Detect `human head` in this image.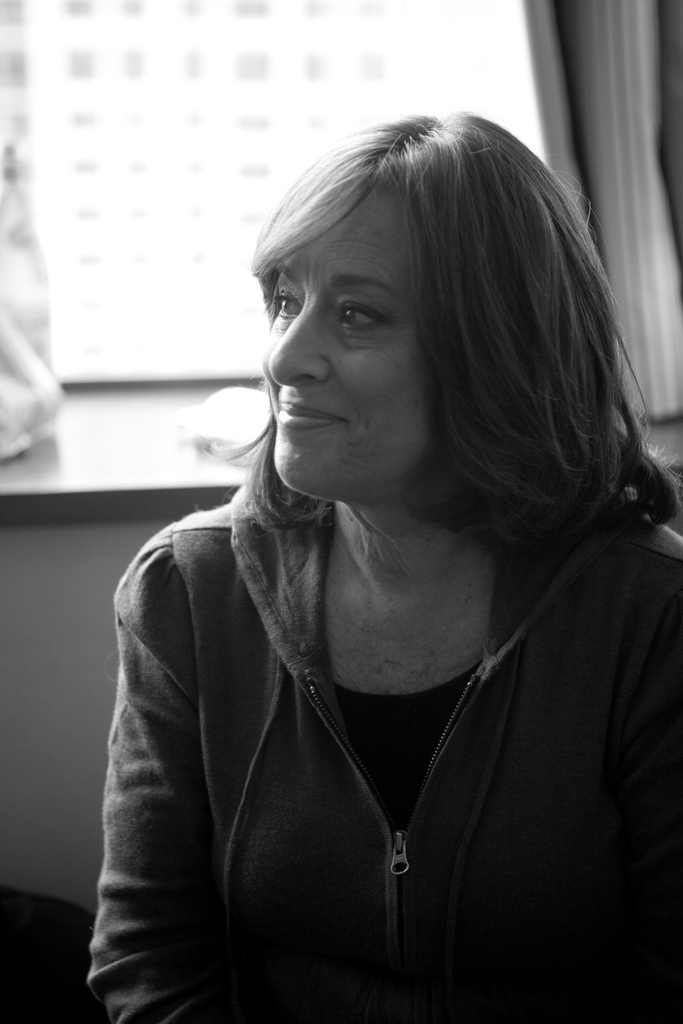
Detection: detection(260, 120, 577, 507).
